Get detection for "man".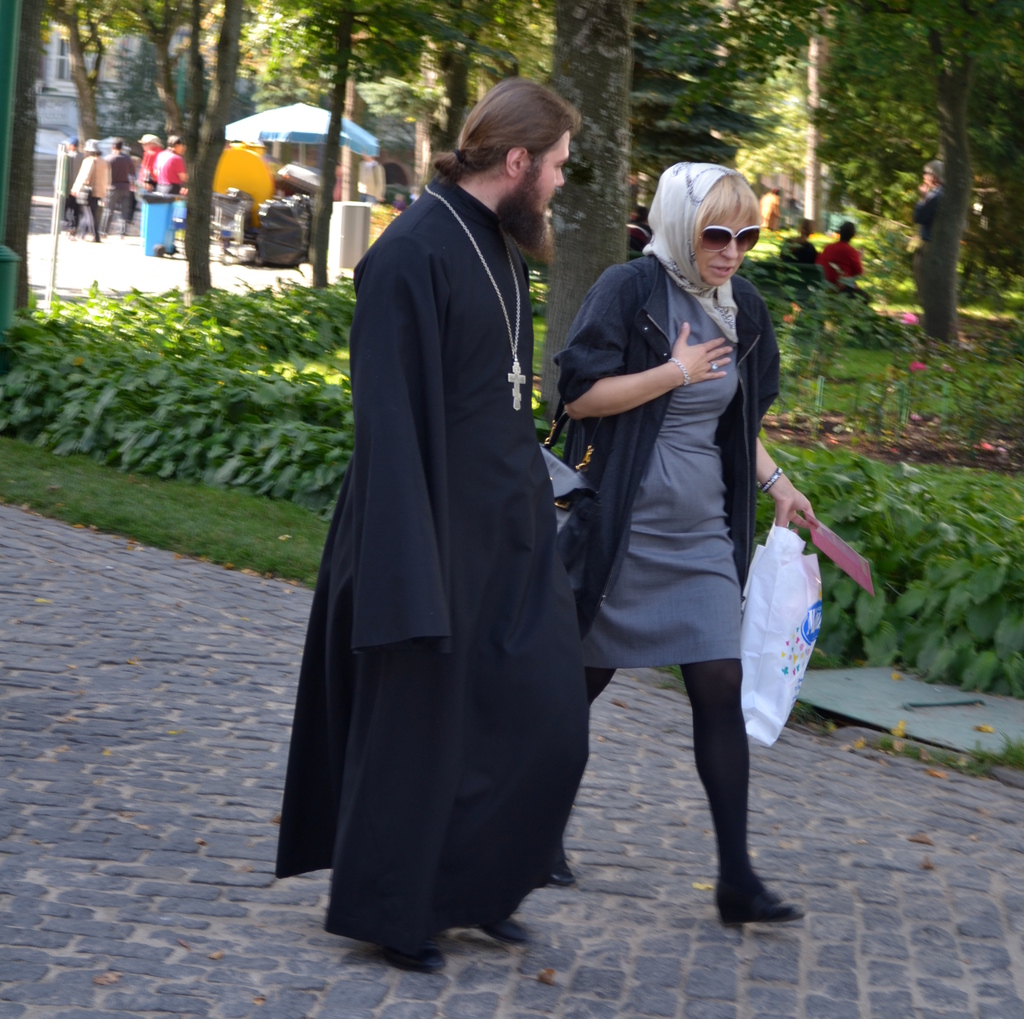
Detection: detection(292, 87, 598, 954).
